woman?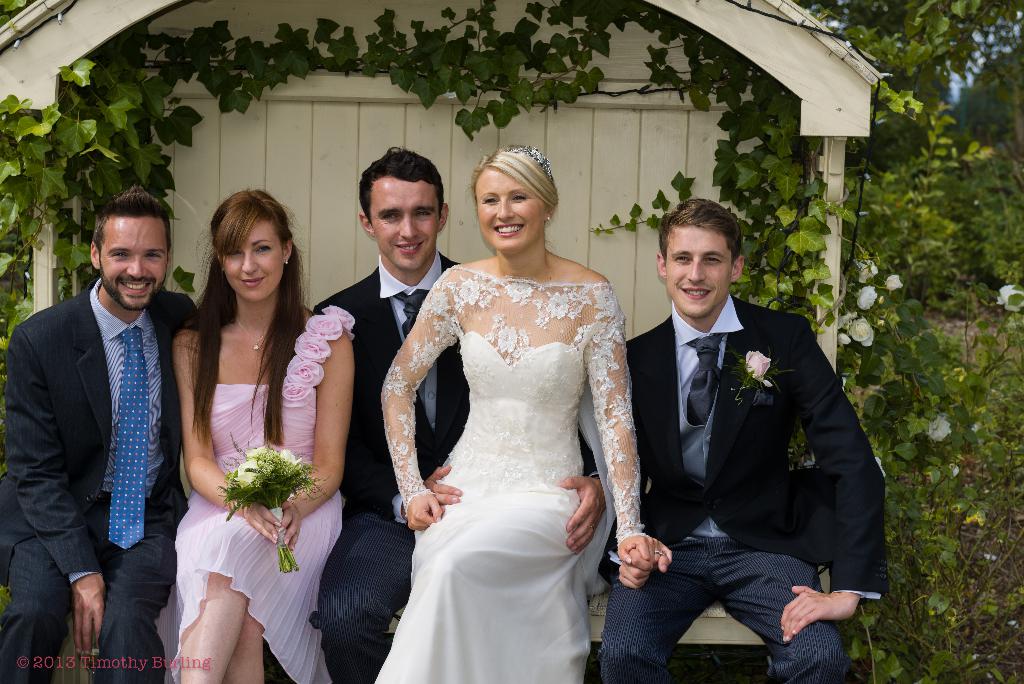
152,186,355,683
